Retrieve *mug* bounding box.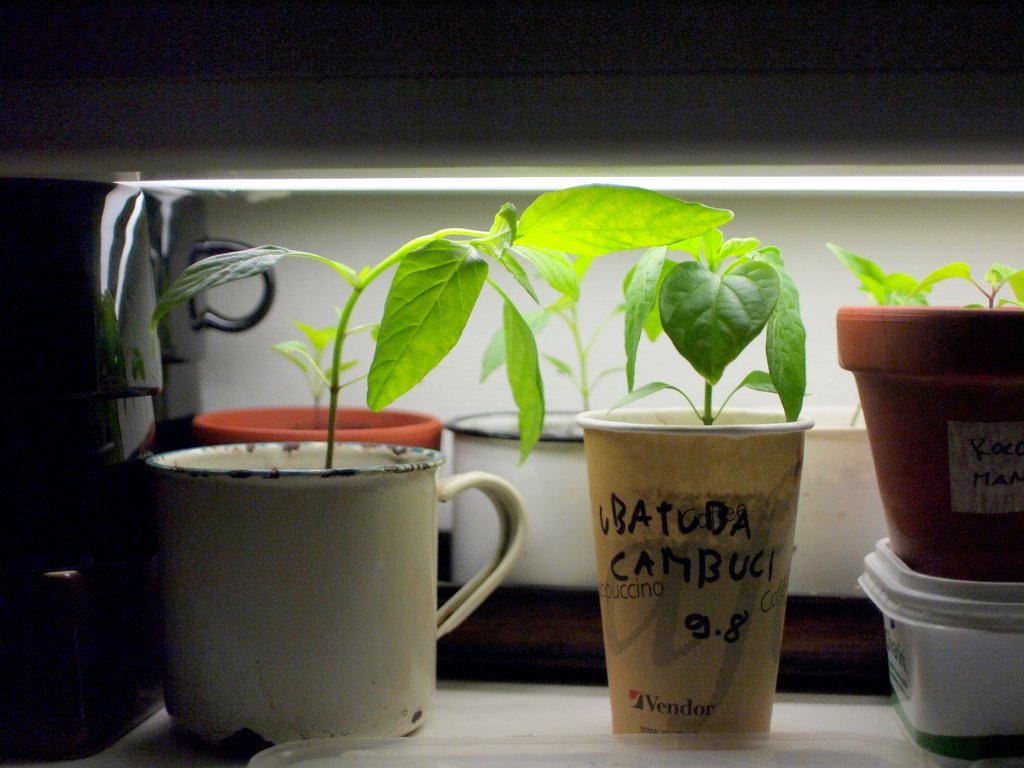
Bounding box: [x1=789, y1=404, x2=883, y2=595].
